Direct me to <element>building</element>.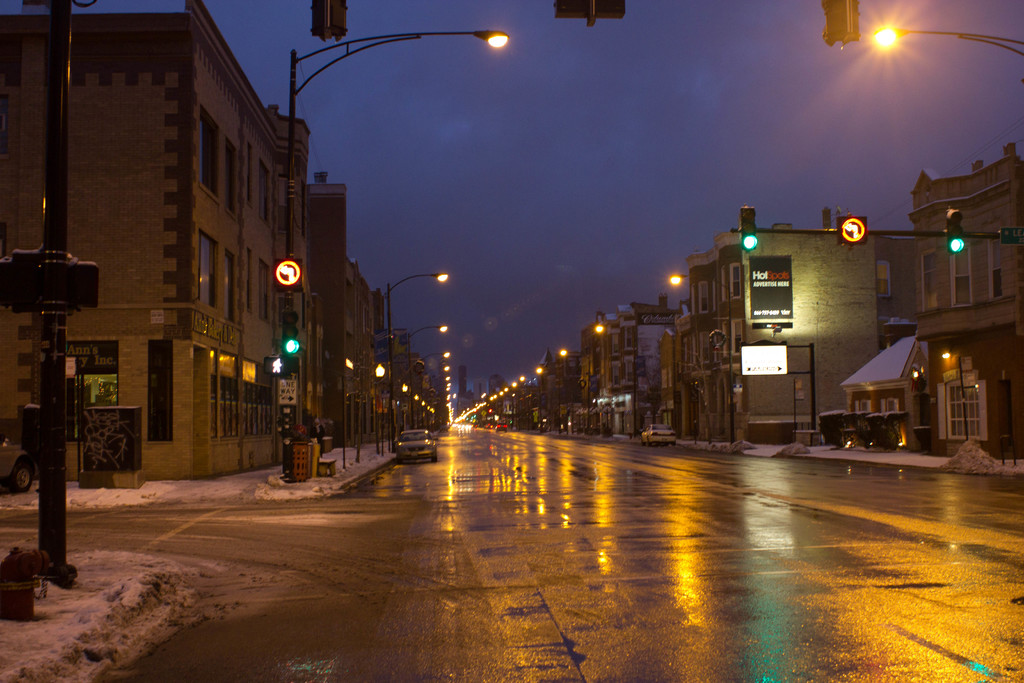
Direction: bbox(845, 335, 925, 445).
